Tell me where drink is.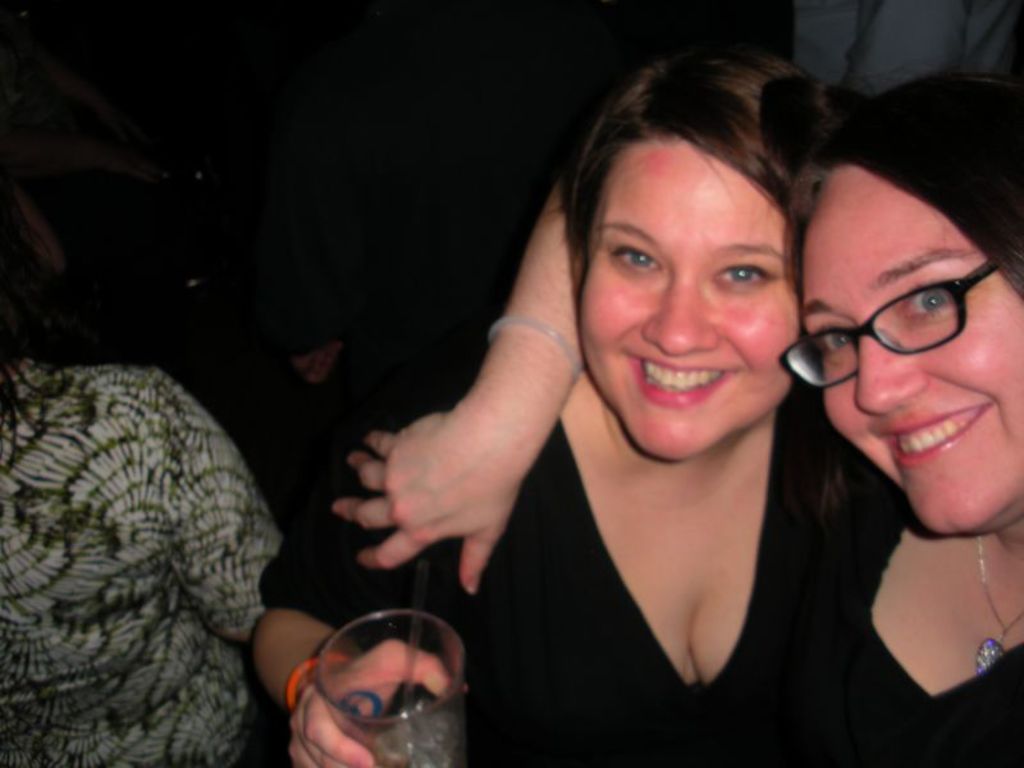
drink is at Rect(371, 722, 468, 767).
